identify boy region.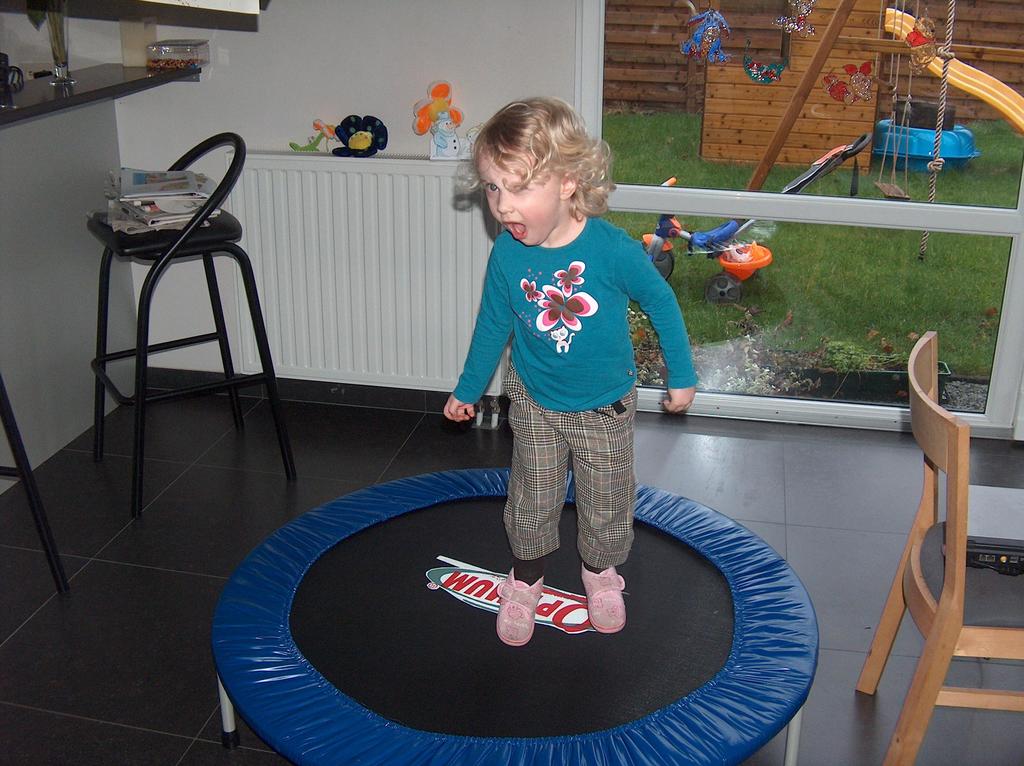
Region: 436 200 726 596.
